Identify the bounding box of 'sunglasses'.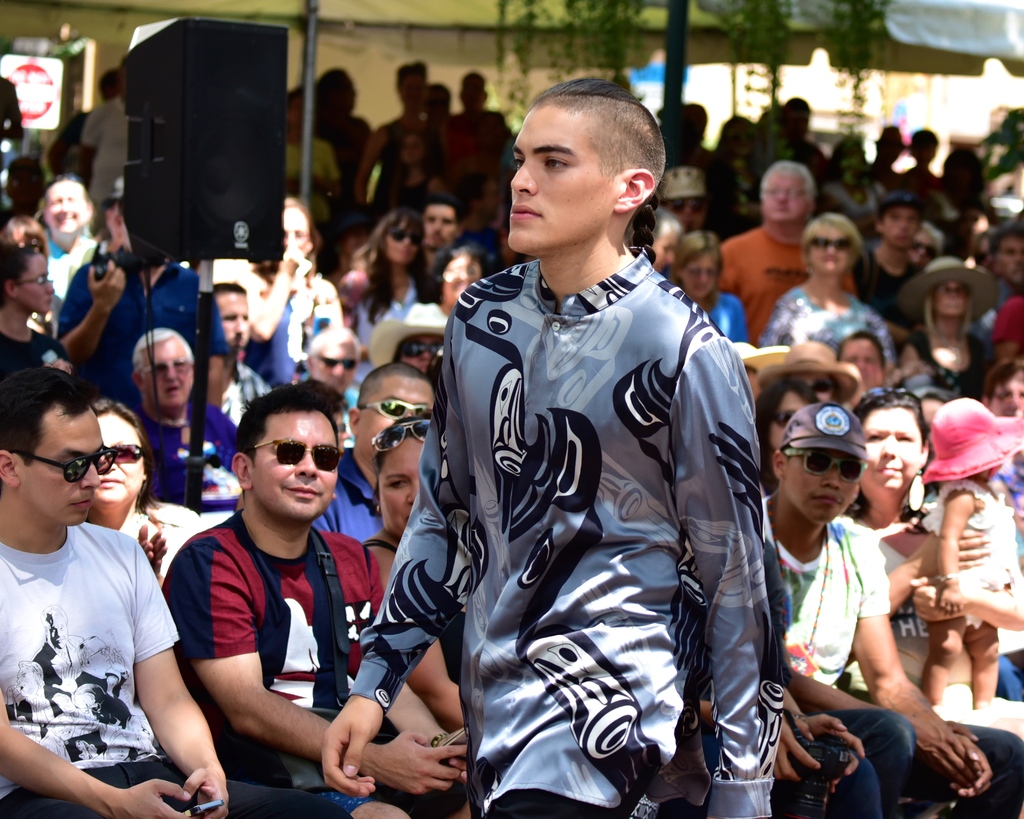
<region>371, 420, 428, 453</region>.
